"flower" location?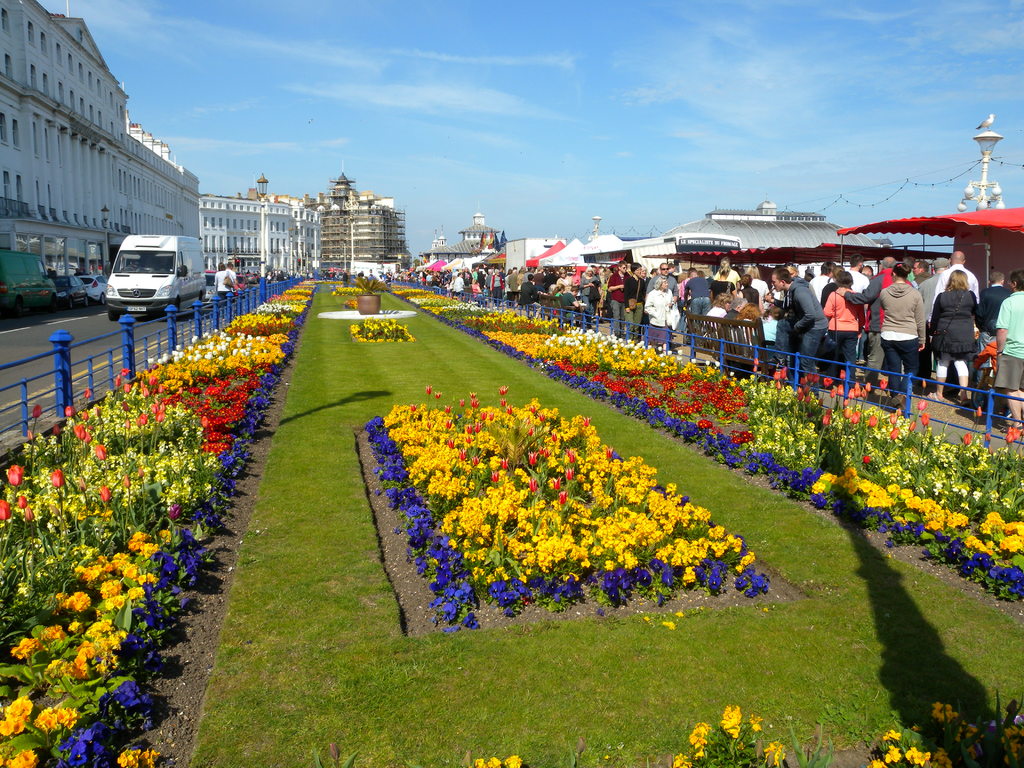
l=444, t=415, r=452, b=428
